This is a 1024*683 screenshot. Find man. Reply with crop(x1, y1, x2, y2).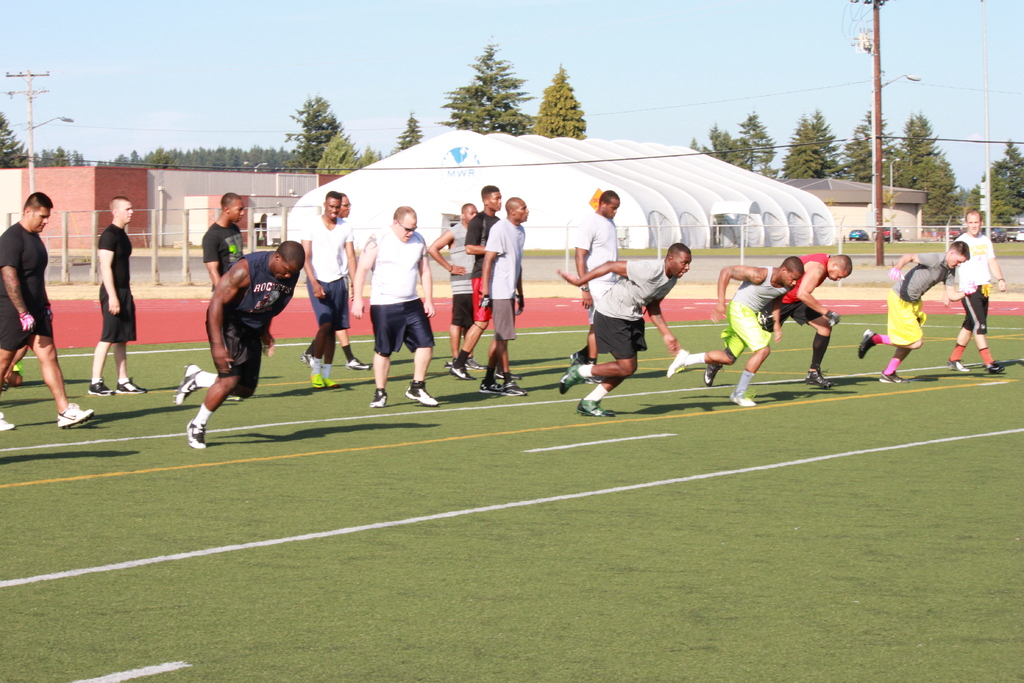
crop(199, 182, 252, 293).
